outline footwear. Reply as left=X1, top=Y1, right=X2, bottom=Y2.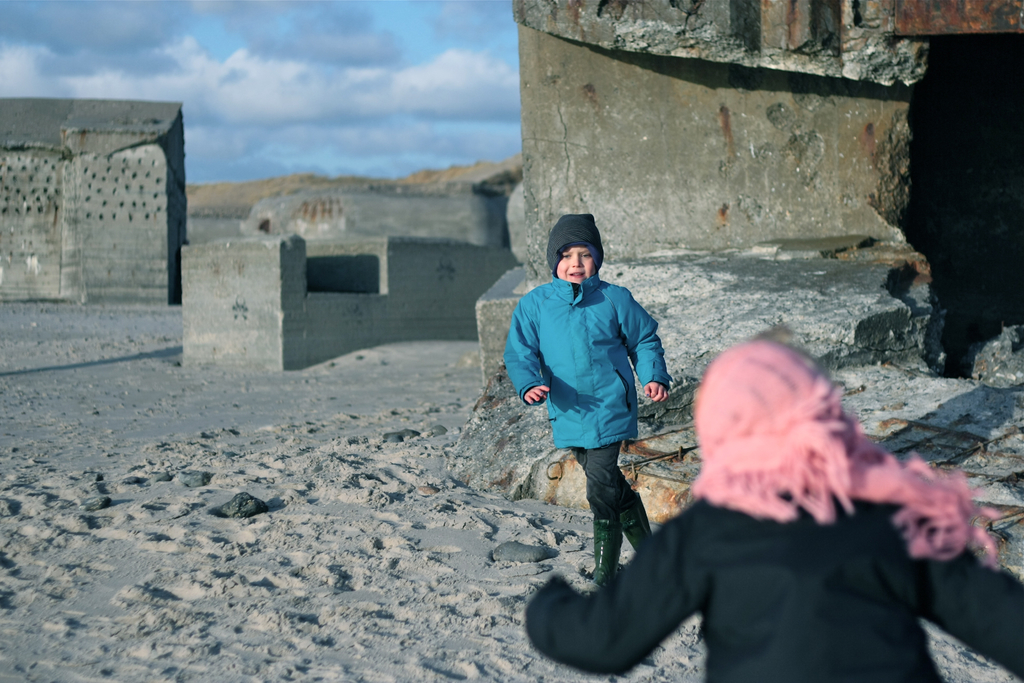
left=593, top=519, right=625, bottom=592.
